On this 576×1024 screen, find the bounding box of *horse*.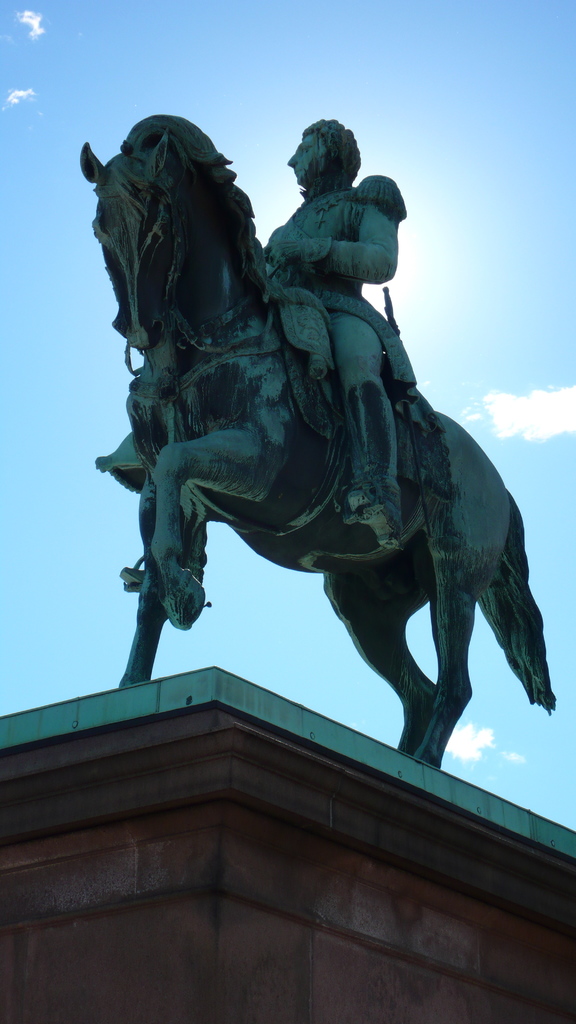
Bounding box: <region>81, 108, 563, 765</region>.
